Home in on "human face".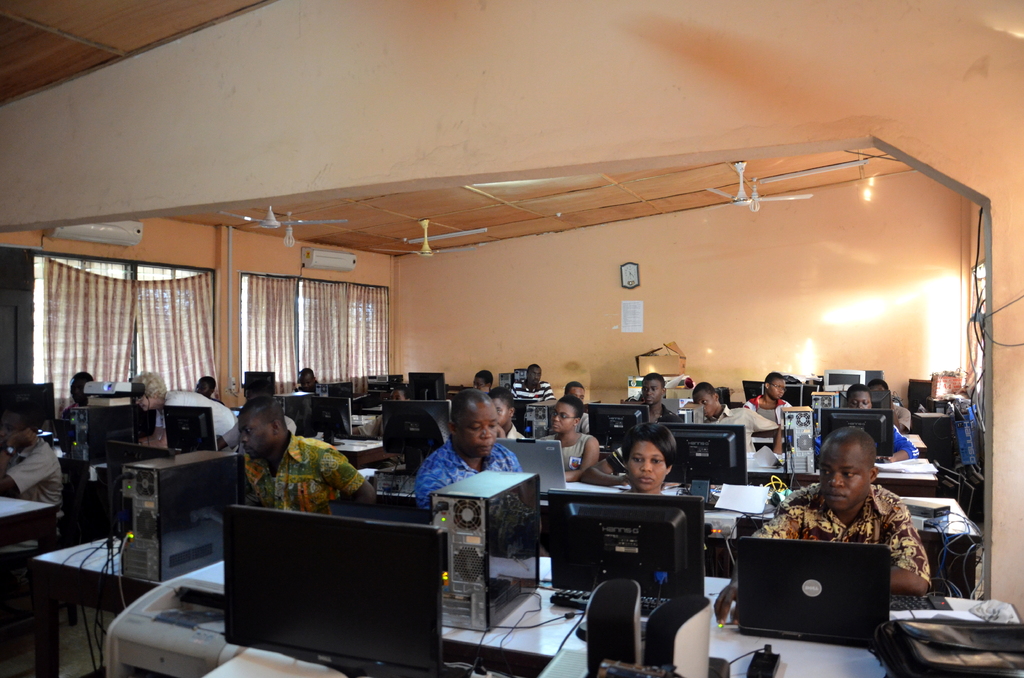
Homed in at Rect(770, 378, 785, 400).
